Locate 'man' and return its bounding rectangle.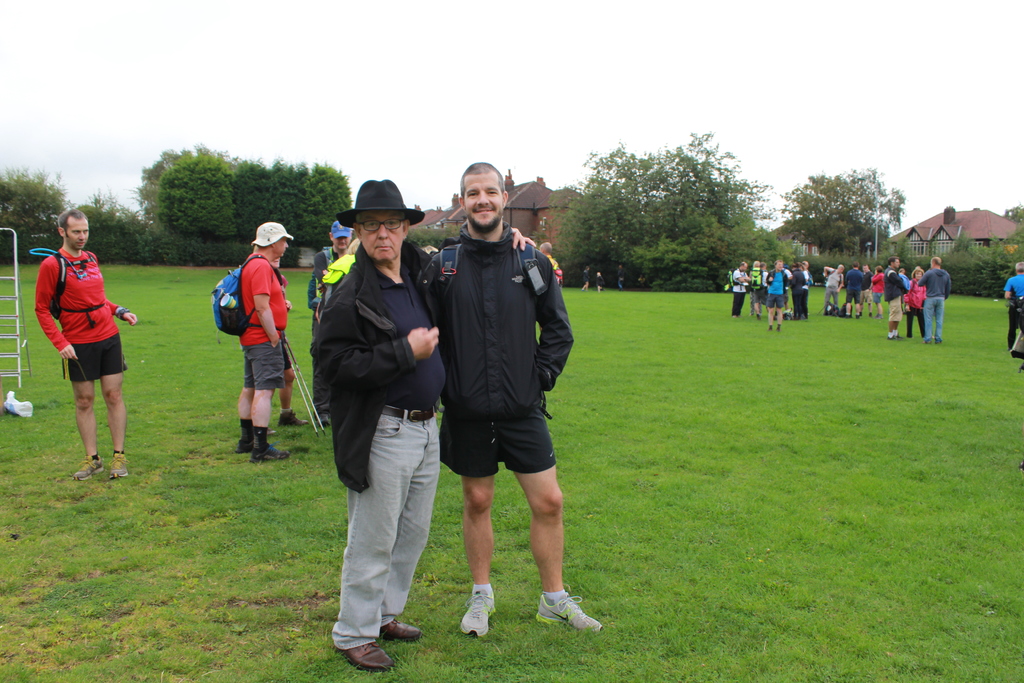
308:179:534:673.
